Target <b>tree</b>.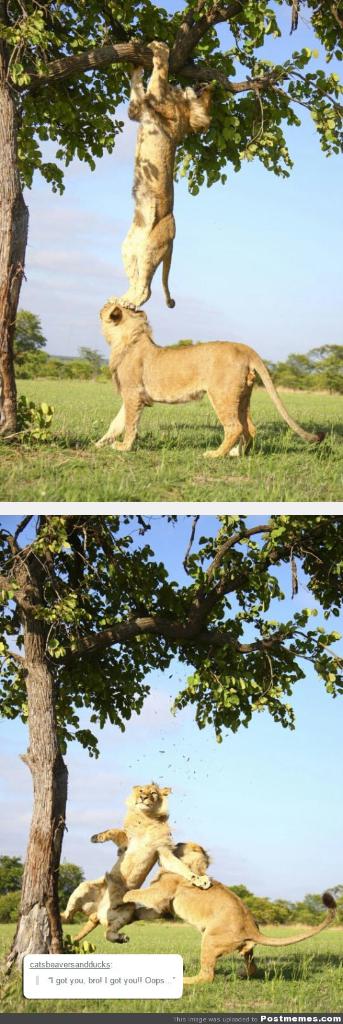
Target region: {"x1": 5, "y1": 311, "x2": 45, "y2": 378}.
